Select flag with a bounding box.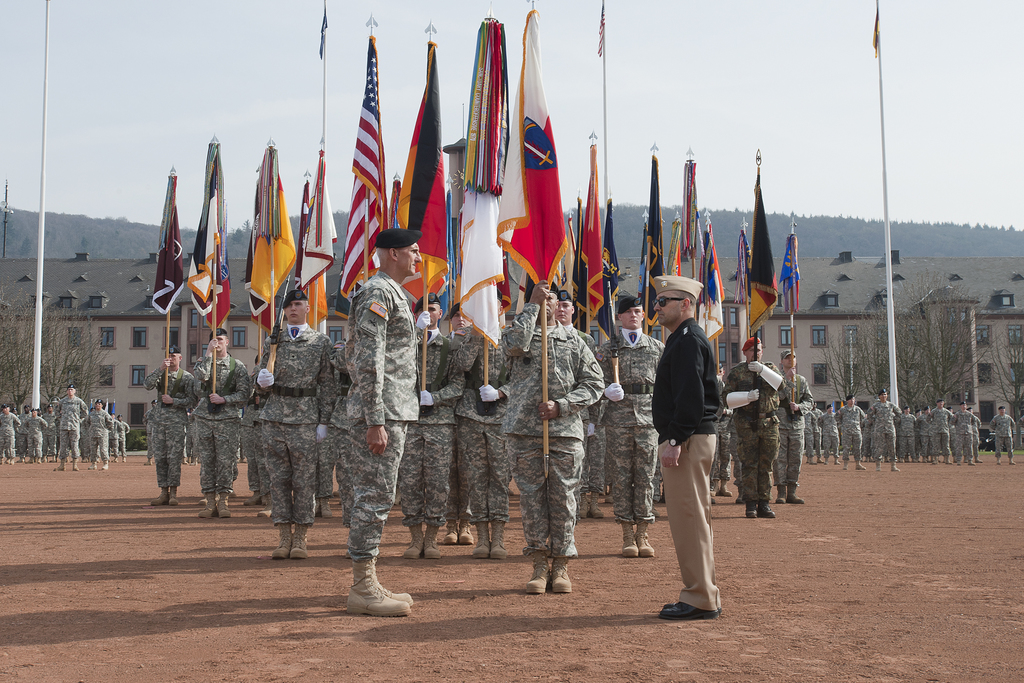
[252, 138, 294, 302].
